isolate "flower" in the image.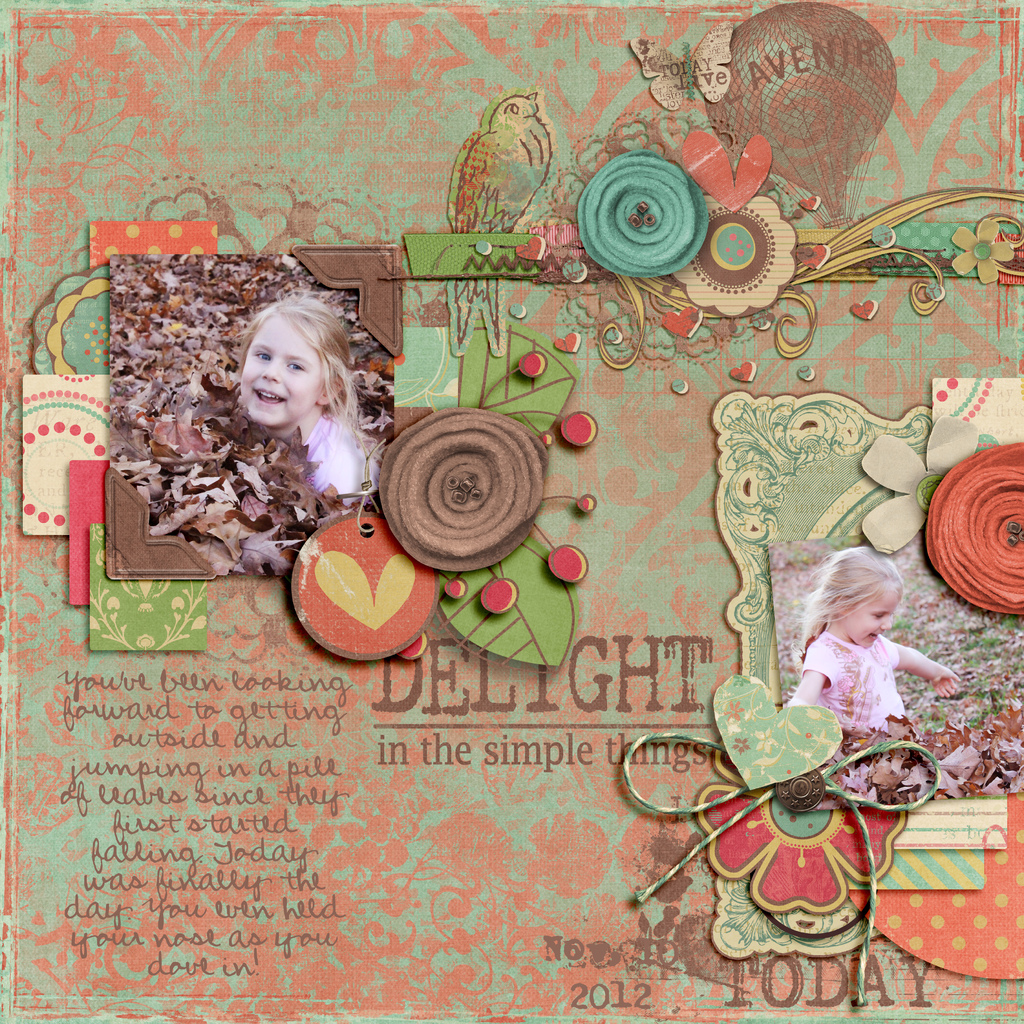
Isolated region: detection(652, 712, 923, 943).
